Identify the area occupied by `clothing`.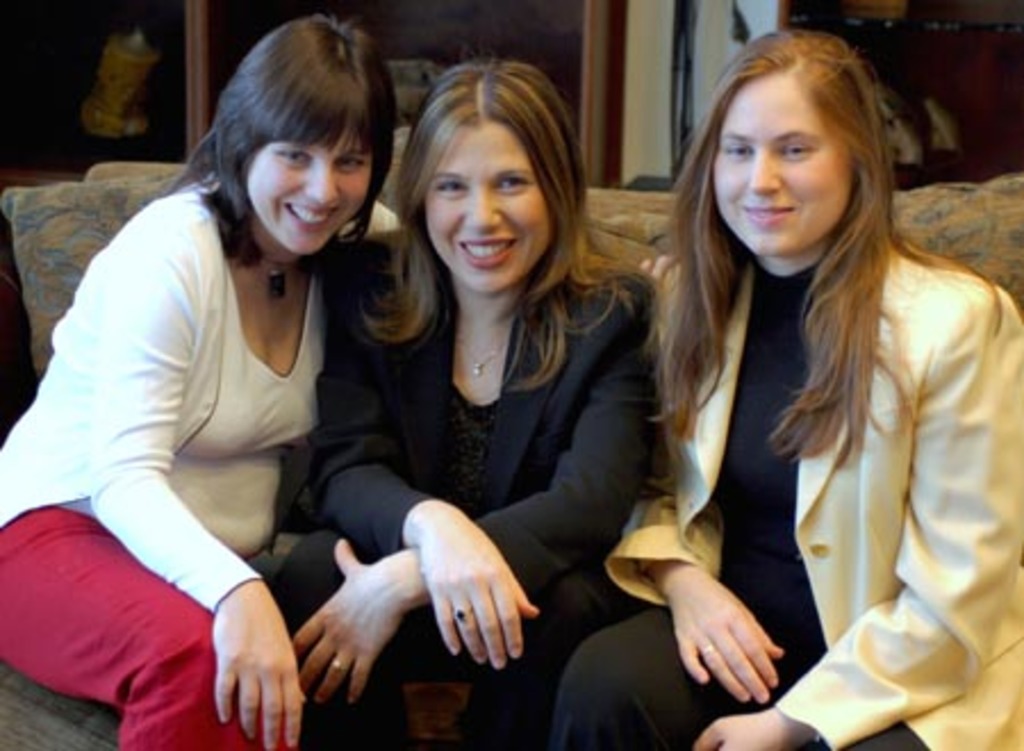
Area: detection(0, 173, 398, 749).
